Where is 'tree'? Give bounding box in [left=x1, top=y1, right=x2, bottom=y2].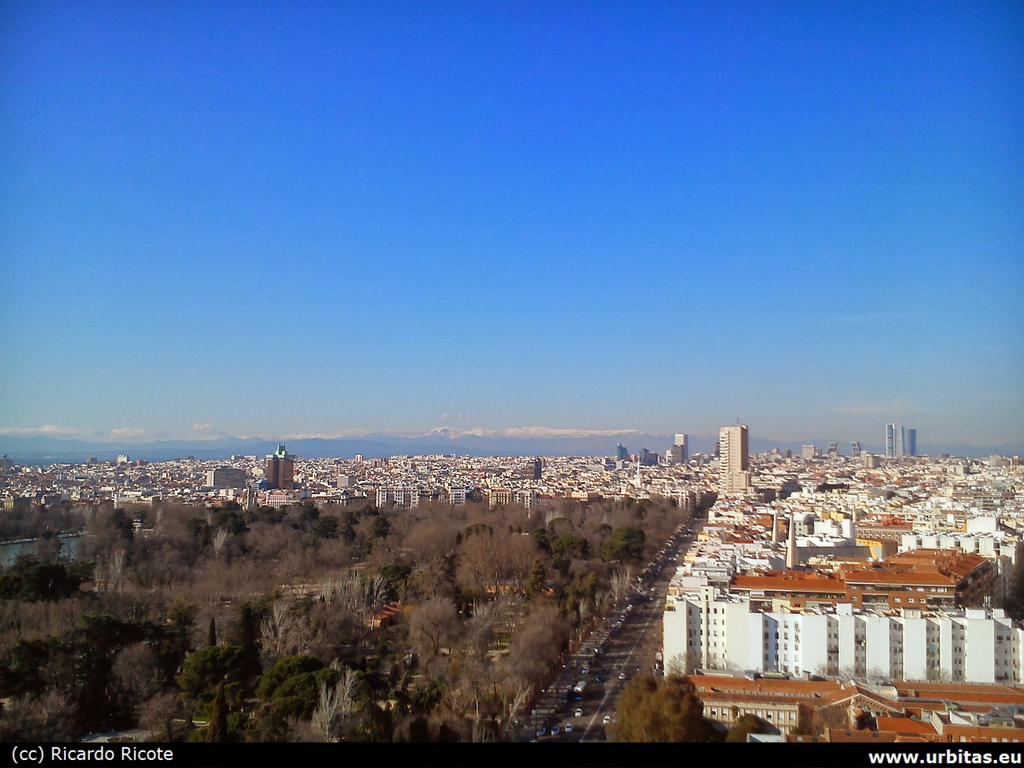
[left=35, top=525, right=65, bottom=564].
